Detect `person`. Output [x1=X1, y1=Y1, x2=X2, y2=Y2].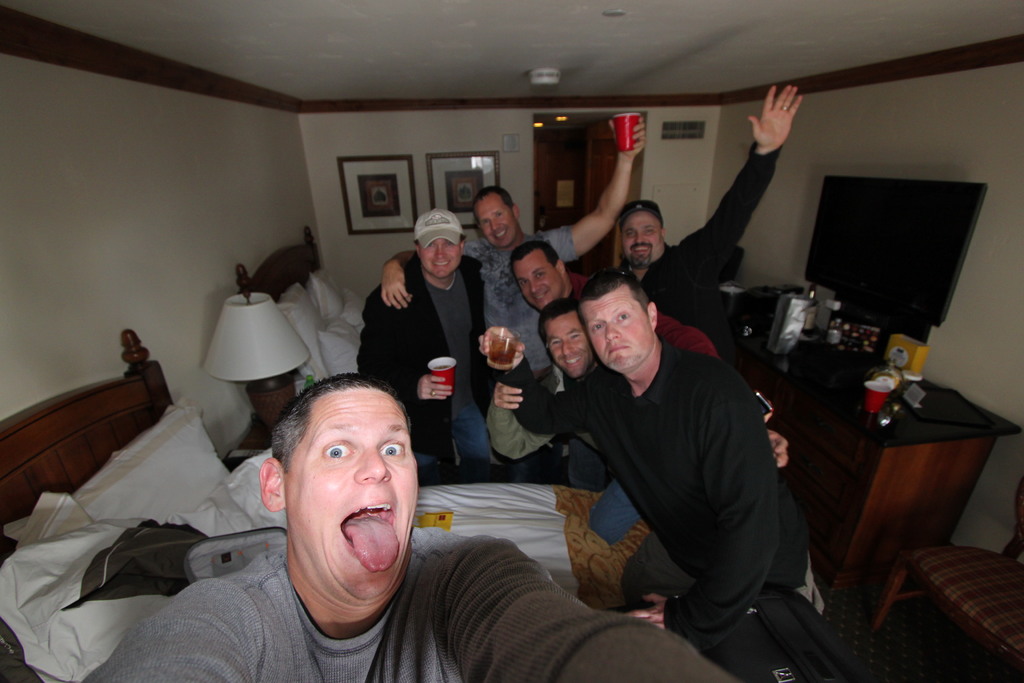
[x1=355, y1=213, x2=493, y2=473].
